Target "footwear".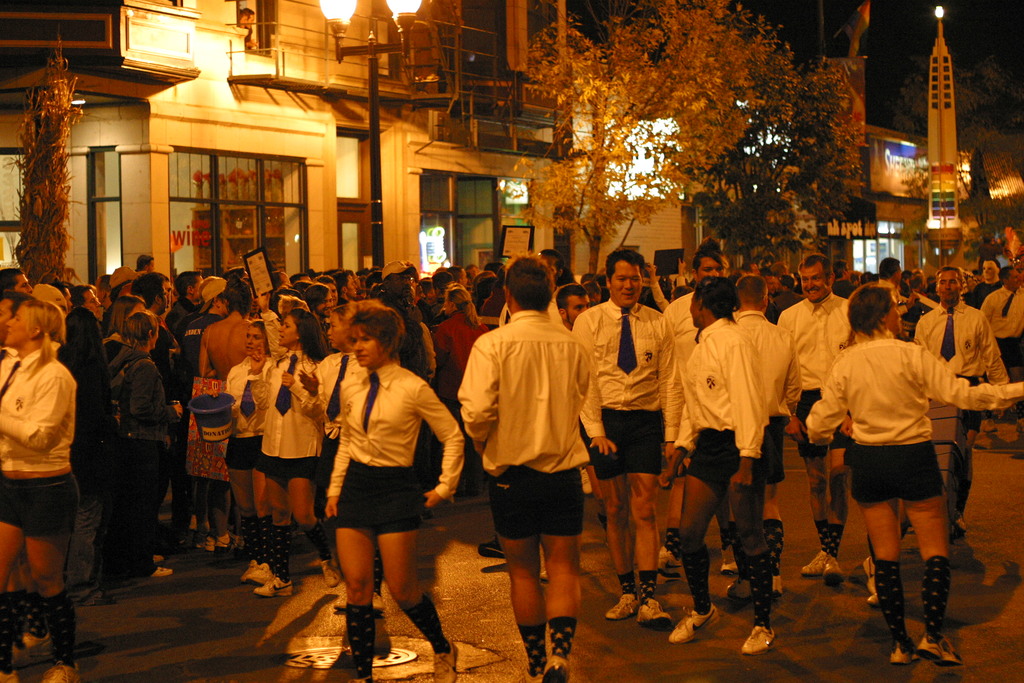
Target region: x1=38 y1=666 x2=86 y2=682.
